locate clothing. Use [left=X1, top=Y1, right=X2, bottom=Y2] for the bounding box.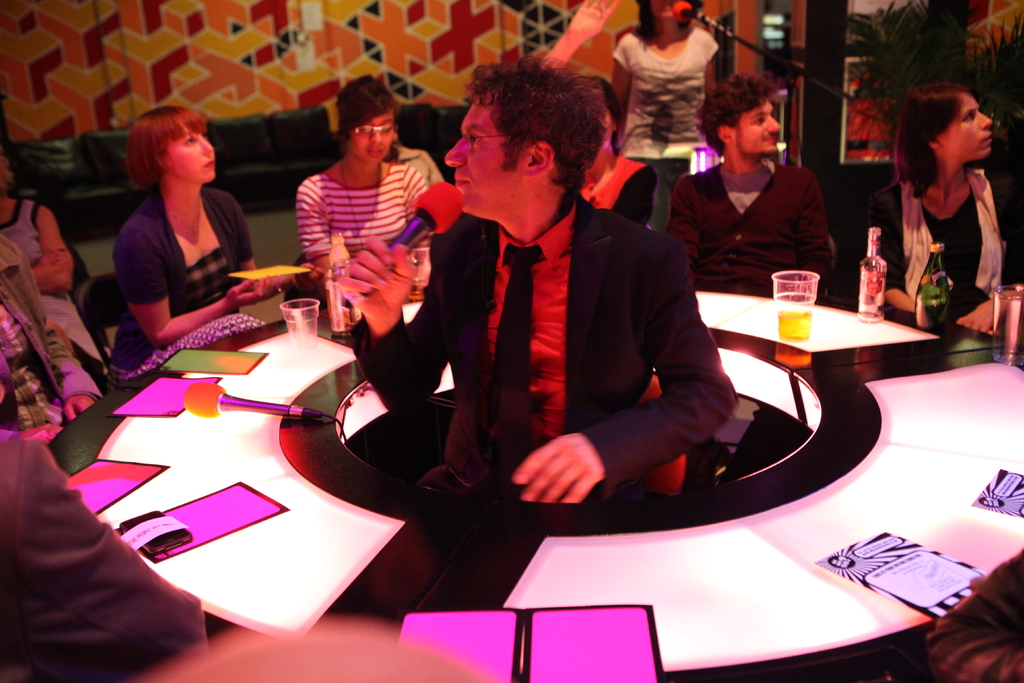
[left=127, top=190, right=255, bottom=372].
